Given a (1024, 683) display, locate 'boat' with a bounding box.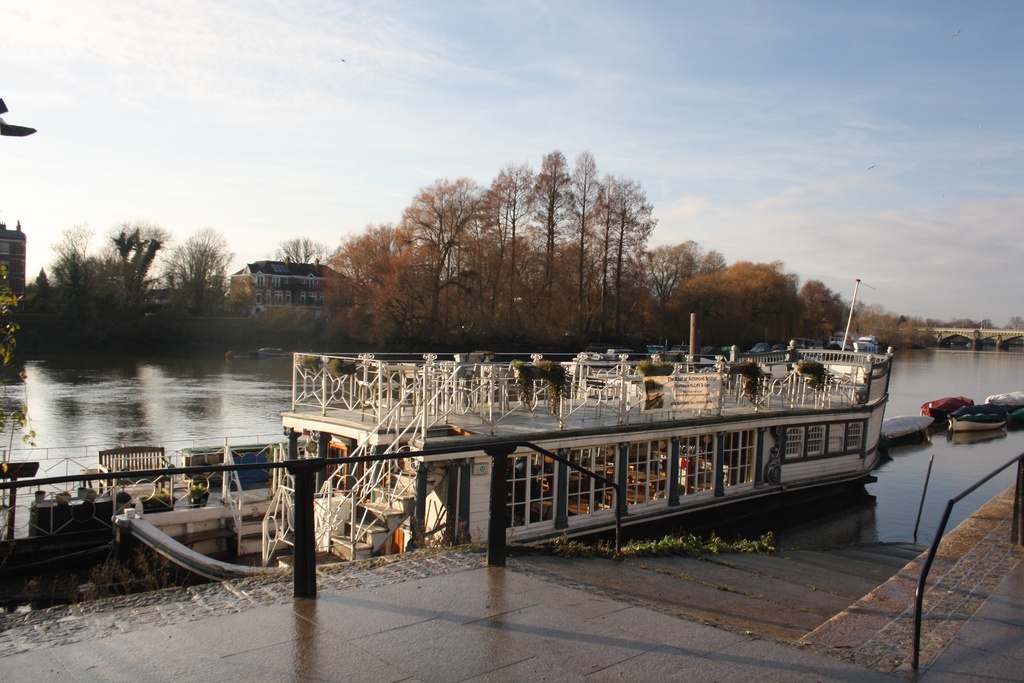
Located: select_region(703, 343, 735, 365).
